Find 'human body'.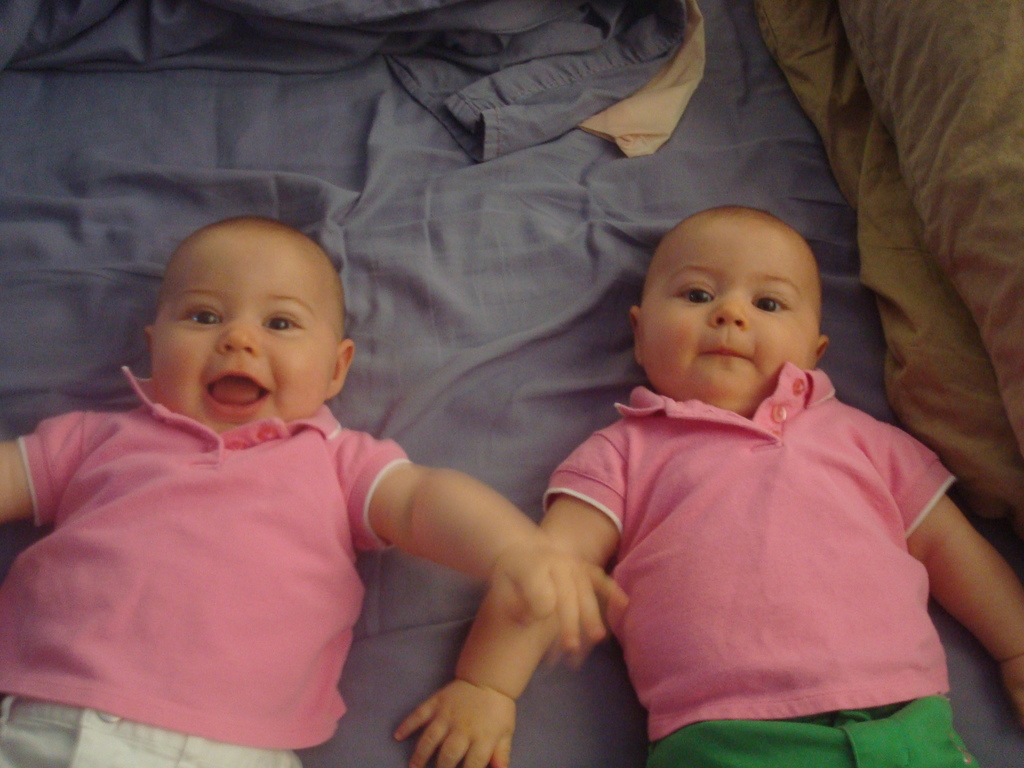
box(26, 150, 689, 765).
